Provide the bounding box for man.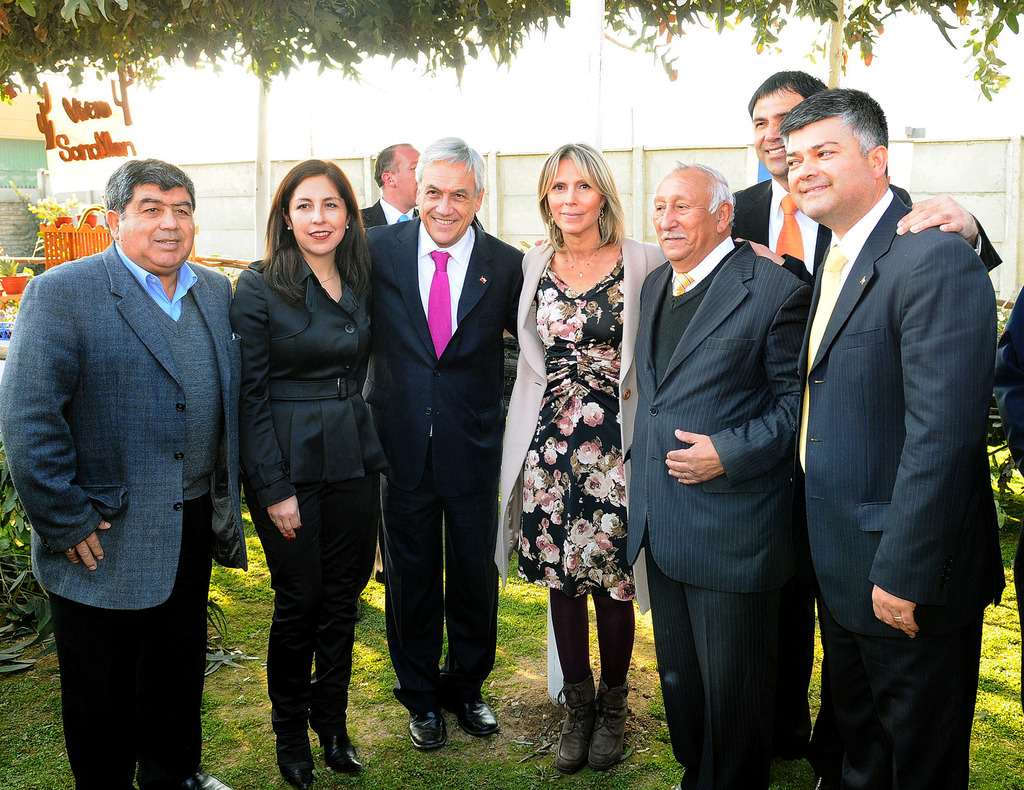
select_region(362, 136, 513, 754).
